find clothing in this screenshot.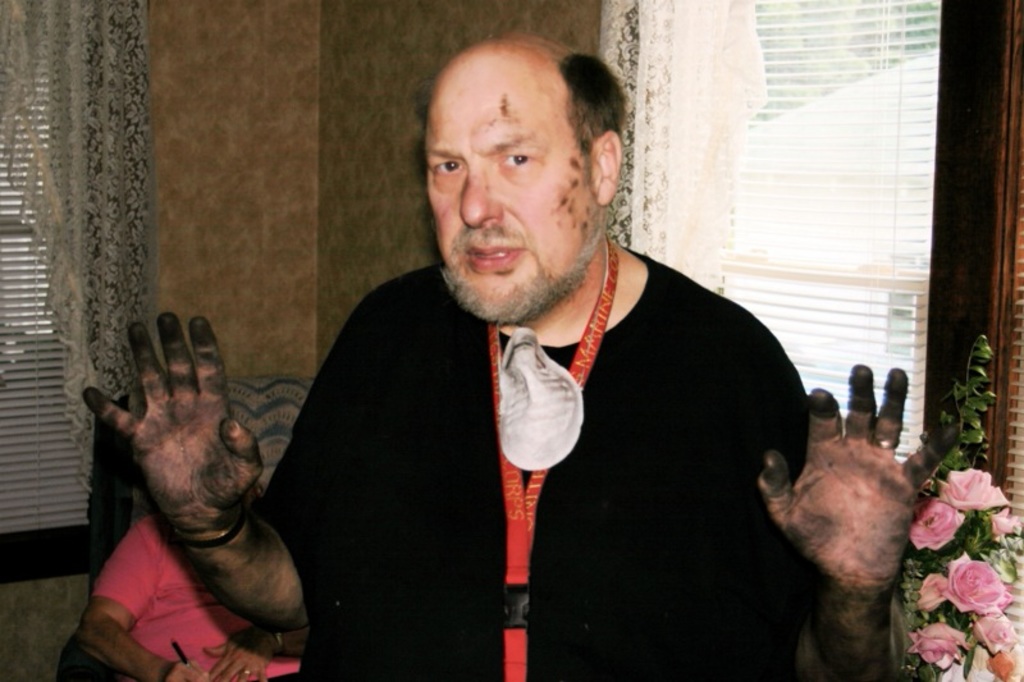
The bounding box for clothing is 264,246,878,681.
